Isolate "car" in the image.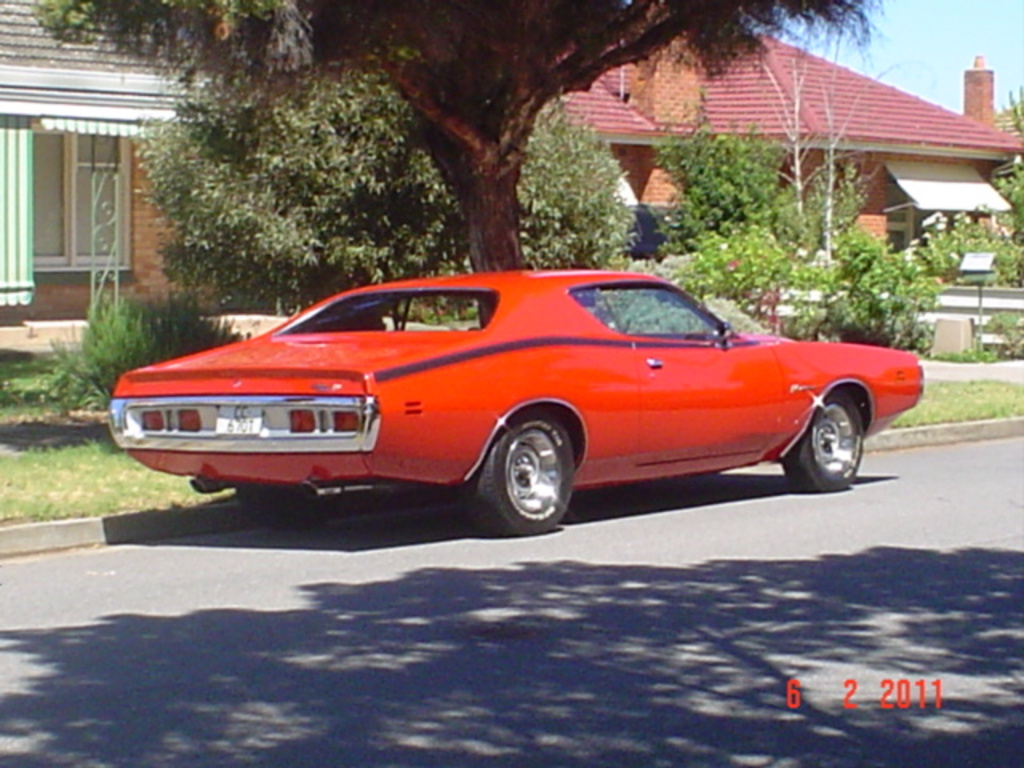
Isolated region: l=93, t=250, r=933, b=544.
